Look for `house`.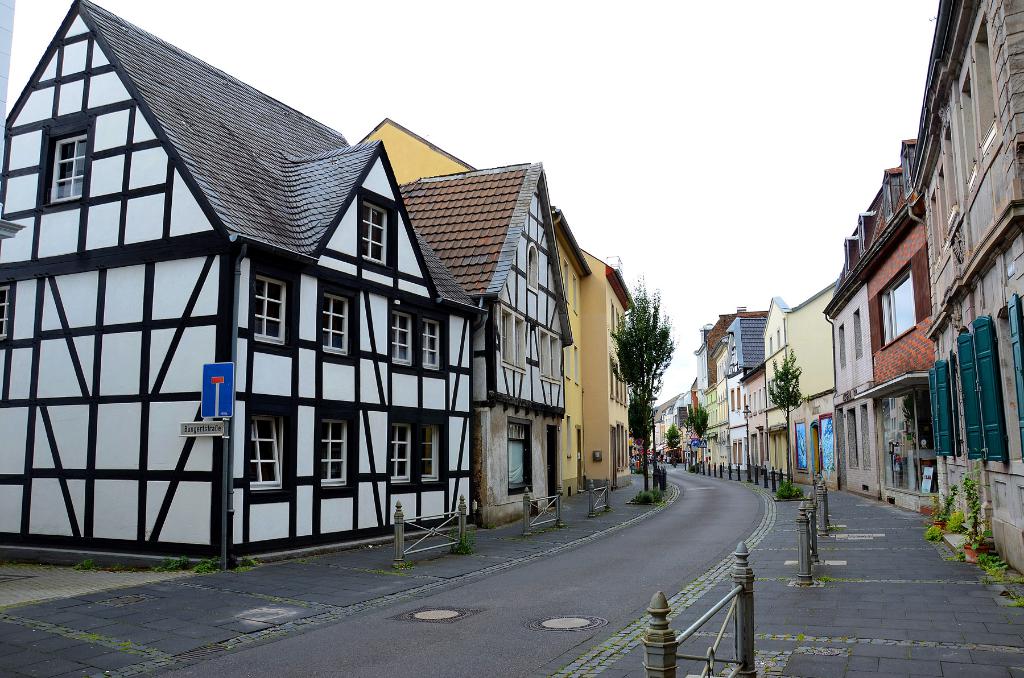
Found: box(387, 137, 609, 492).
